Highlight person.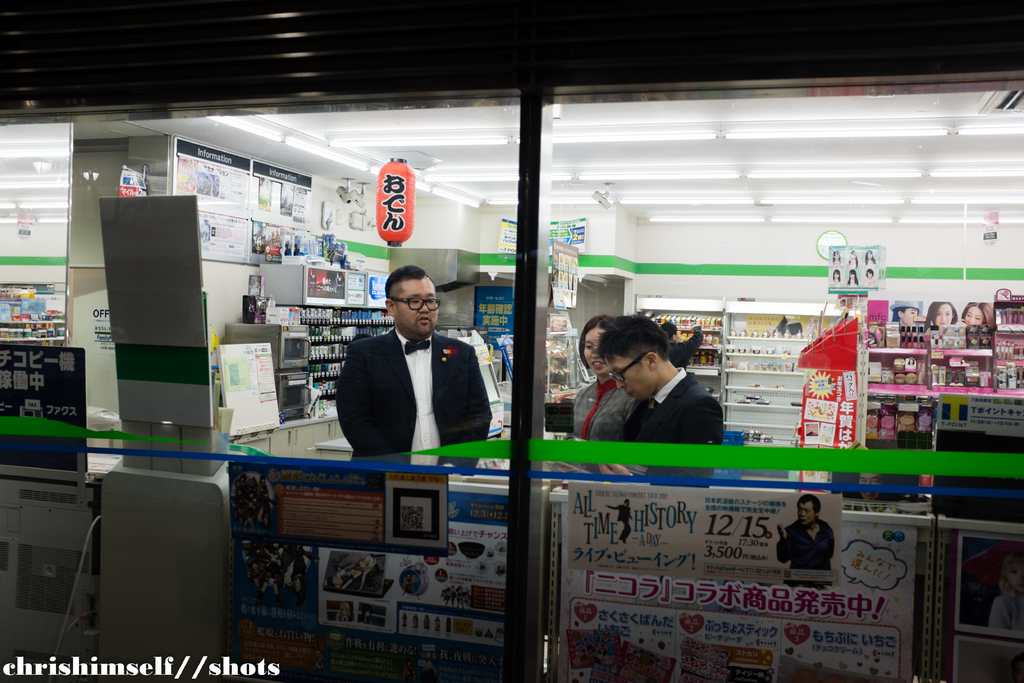
Highlighted region: bbox=(863, 250, 874, 265).
